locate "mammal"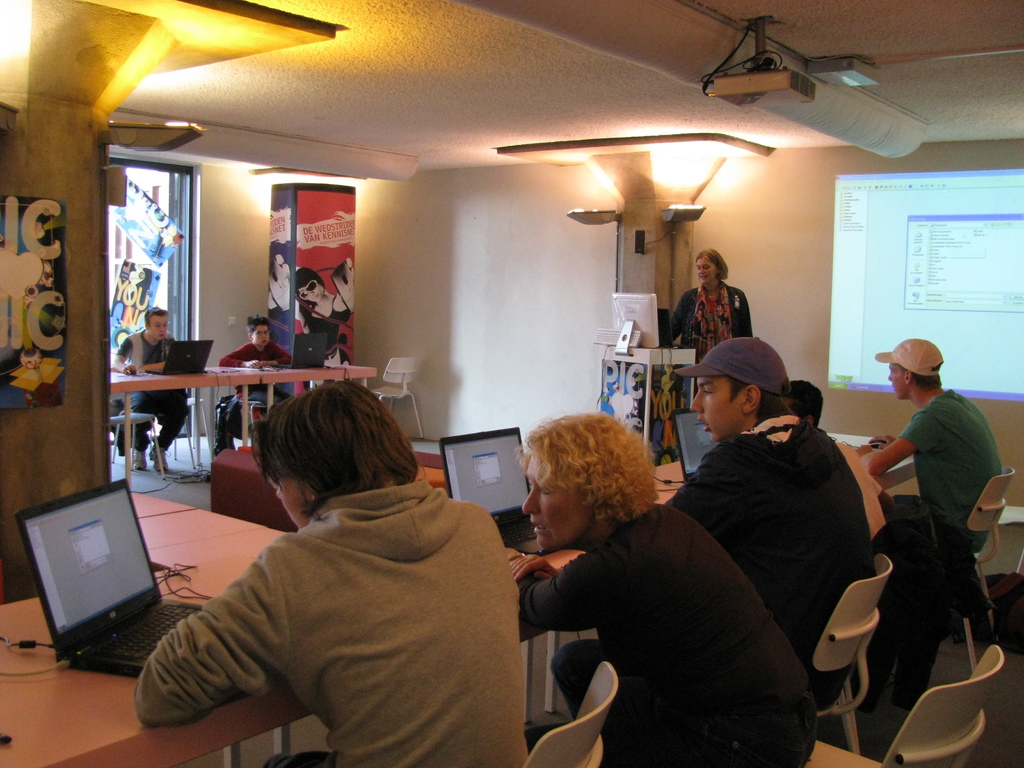
(left=671, top=252, right=761, bottom=400)
